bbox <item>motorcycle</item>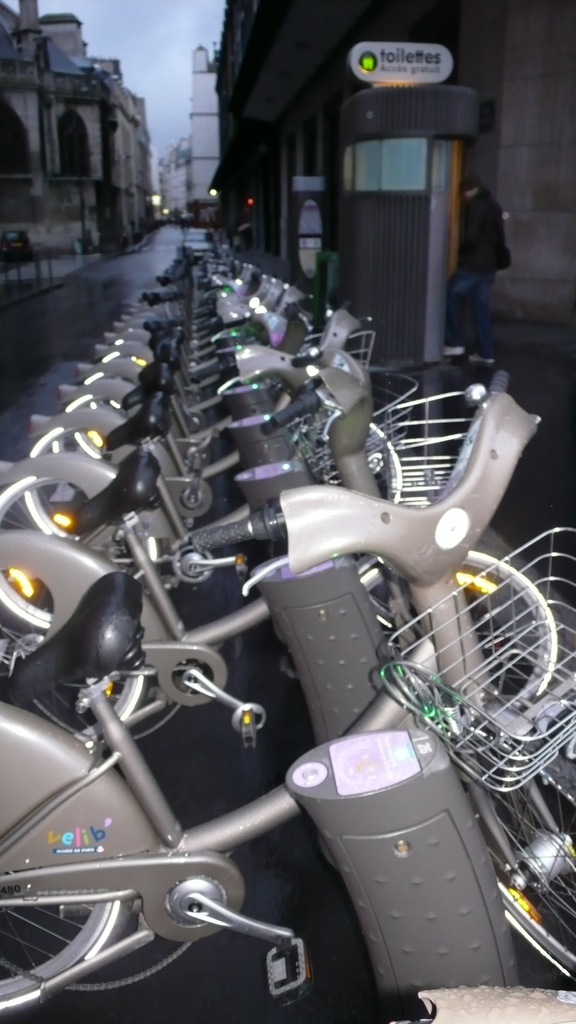
1:216:575:1023
